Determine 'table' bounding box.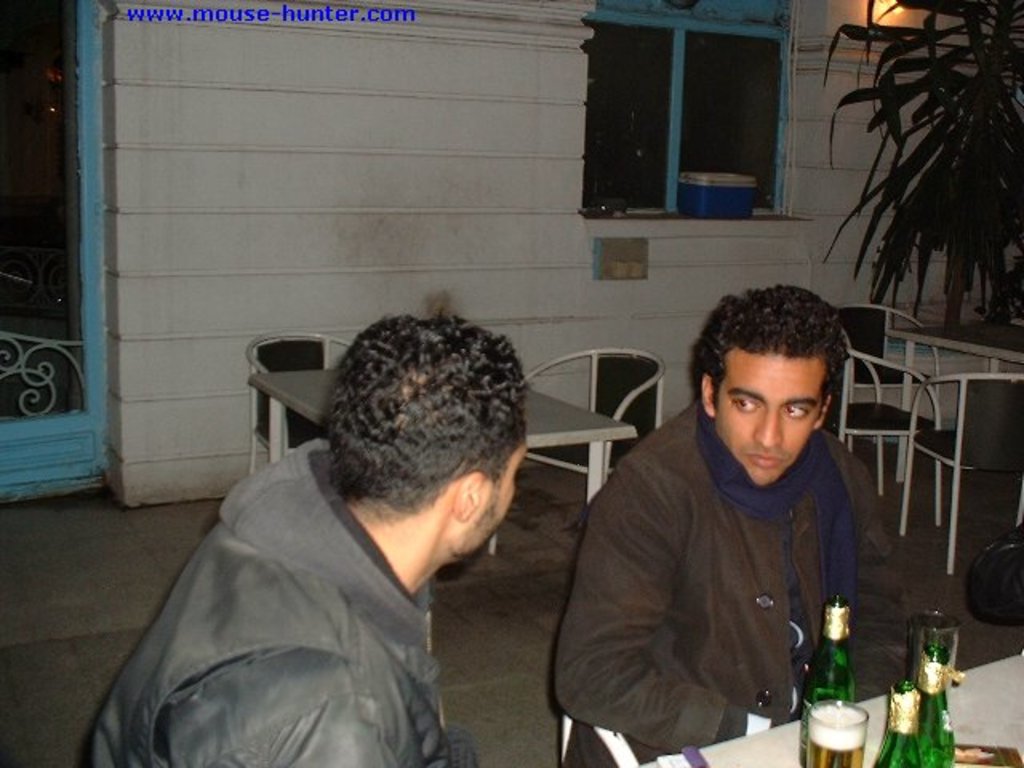
Determined: select_region(648, 659, 1022, 766).
